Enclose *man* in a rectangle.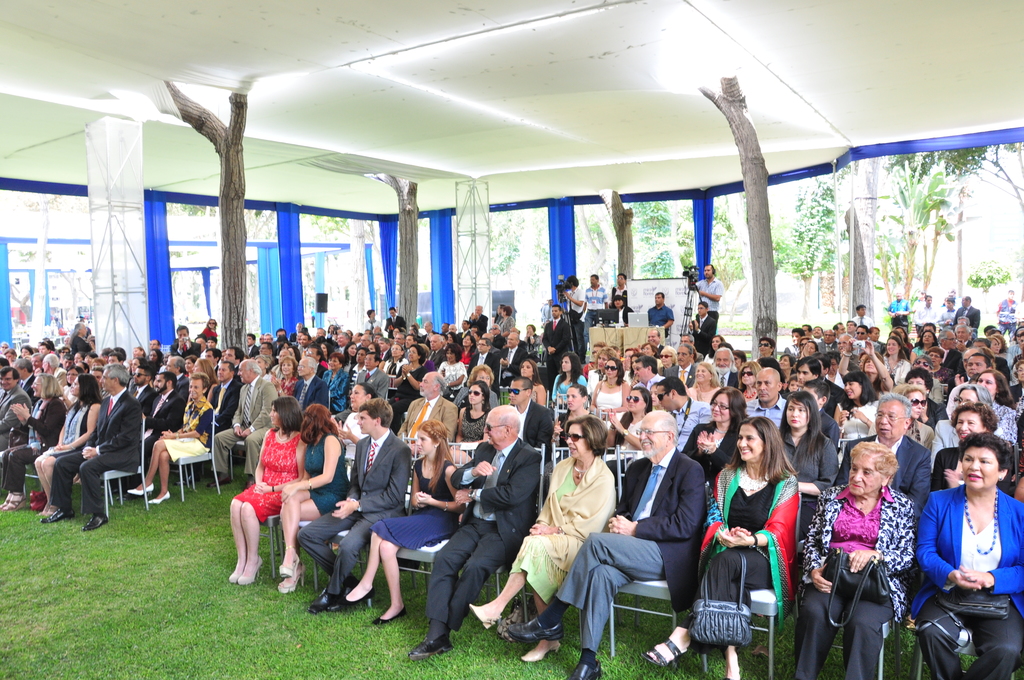
x1=397 y1=374 x2=458 y2=440.
